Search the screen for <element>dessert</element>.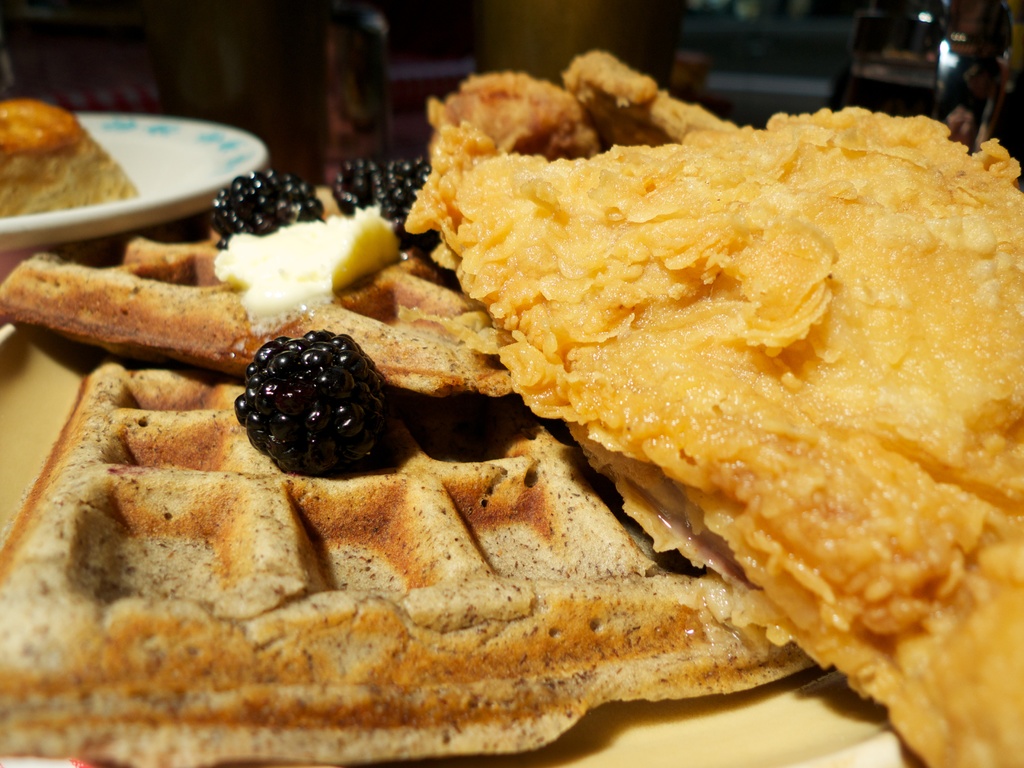
Found at region(131, 72, 1023, 767).
